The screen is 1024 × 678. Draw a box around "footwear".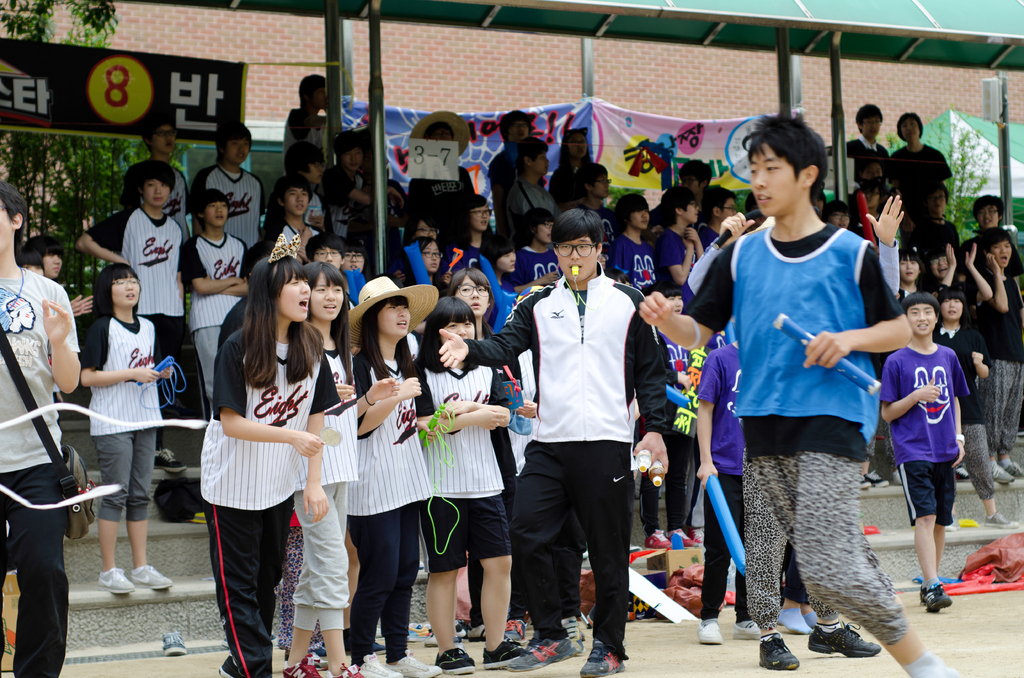
{"left": 733, "top": 625, "right": 762, "bottom": 642}.
